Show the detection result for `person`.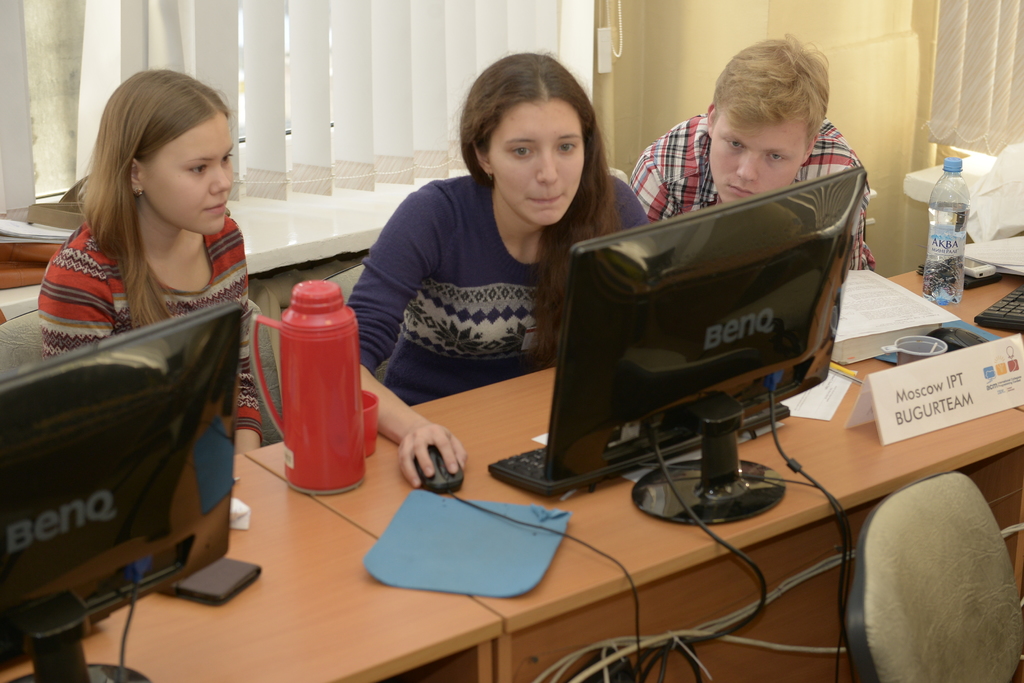
632,32,876,271.
